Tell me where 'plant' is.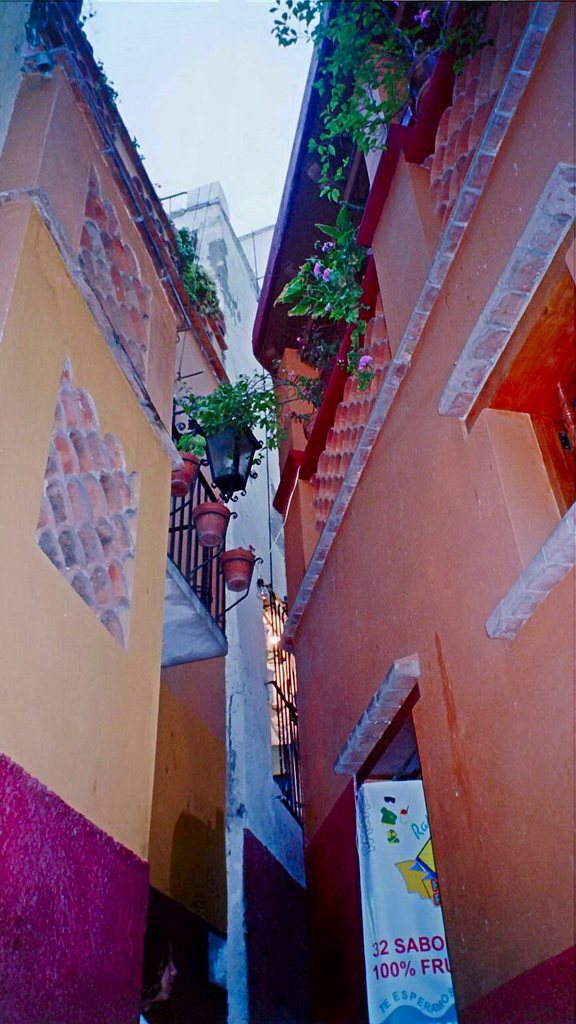
'plant' is at {"left": 169, "top": 204, "right": 212, "bottom": 255}.
